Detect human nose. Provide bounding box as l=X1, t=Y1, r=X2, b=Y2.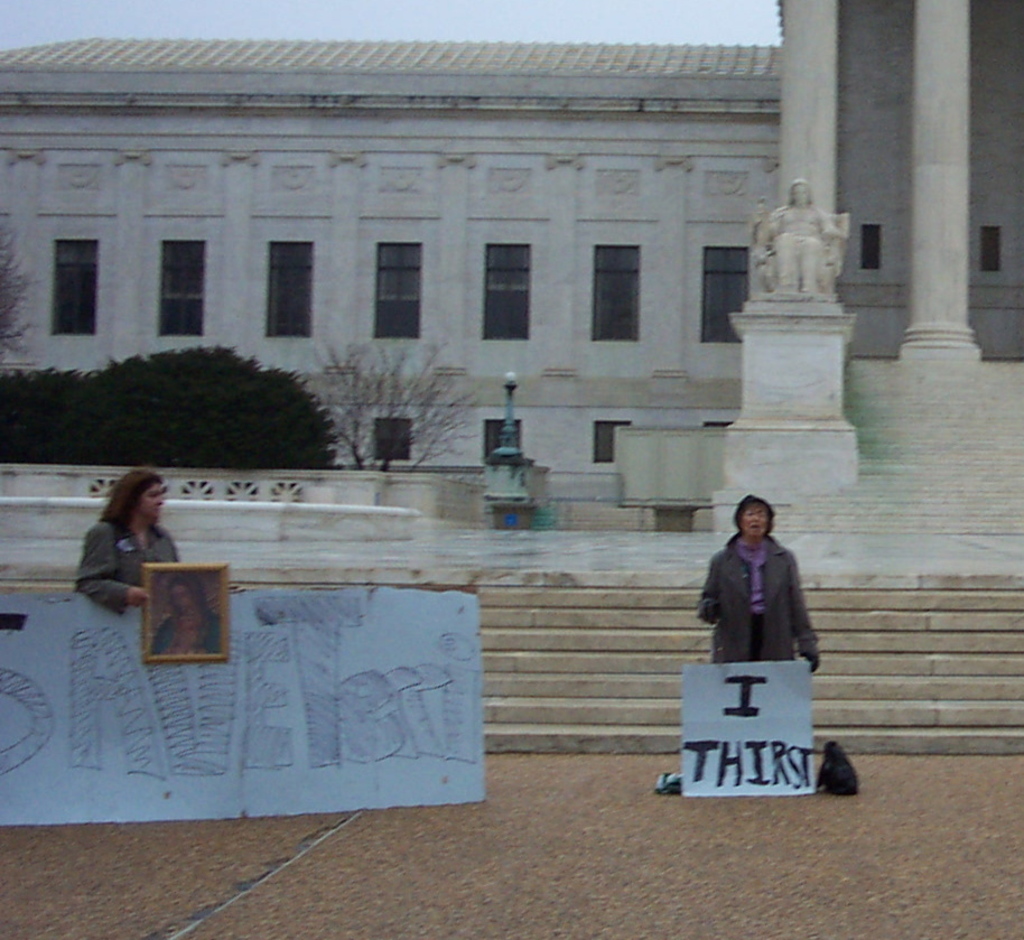
l=152, t=494, r=159, b=504.
